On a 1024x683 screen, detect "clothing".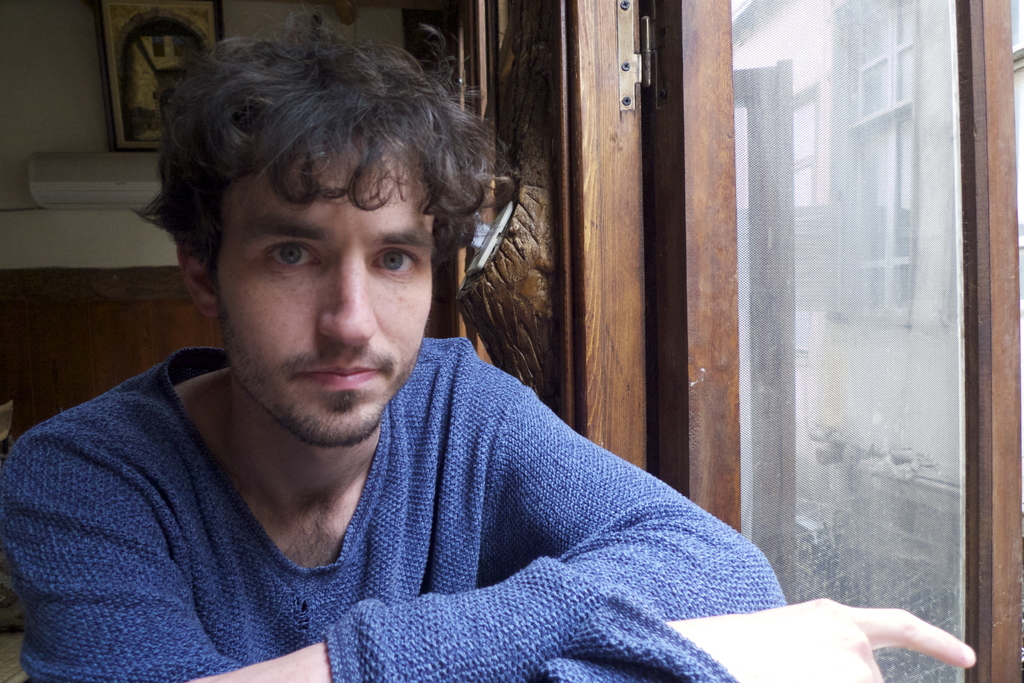
{"left": 0, "top": 338, "right": 791, "bottom": 682}.
